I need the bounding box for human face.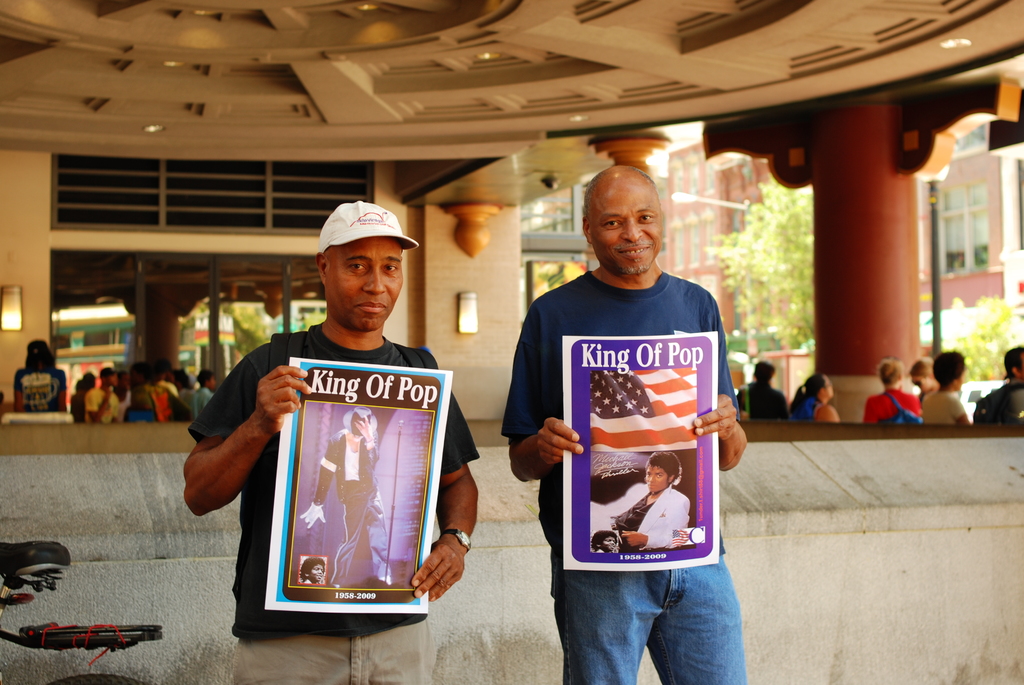
Here it is: {"left": 645, "top": 462, "right": 669, "bottom": 492}.
